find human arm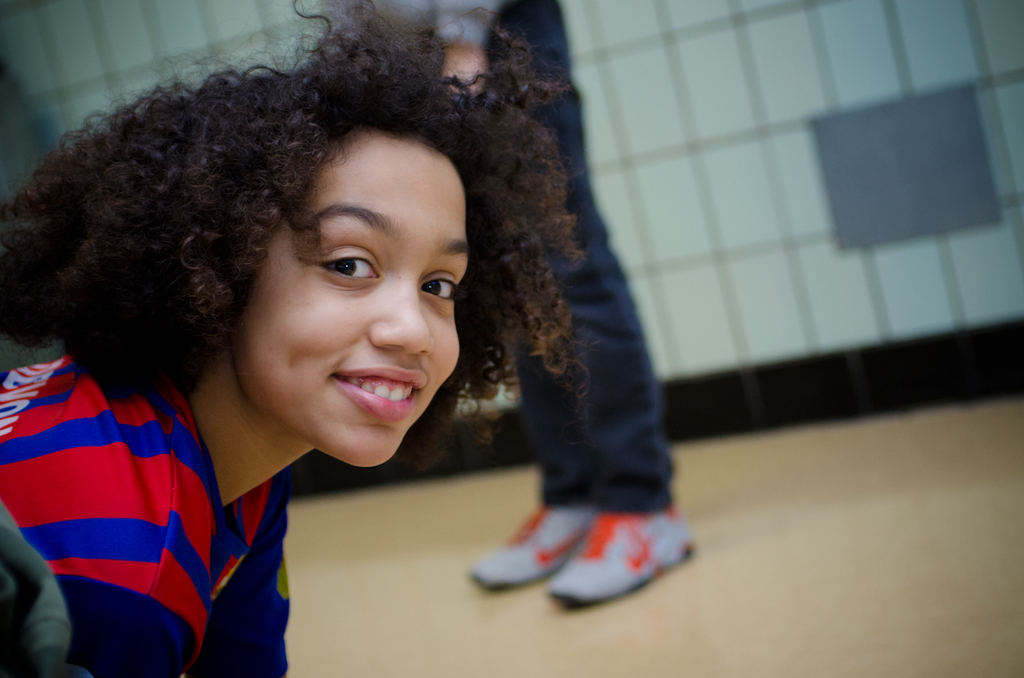
0, 442, 200, 677
